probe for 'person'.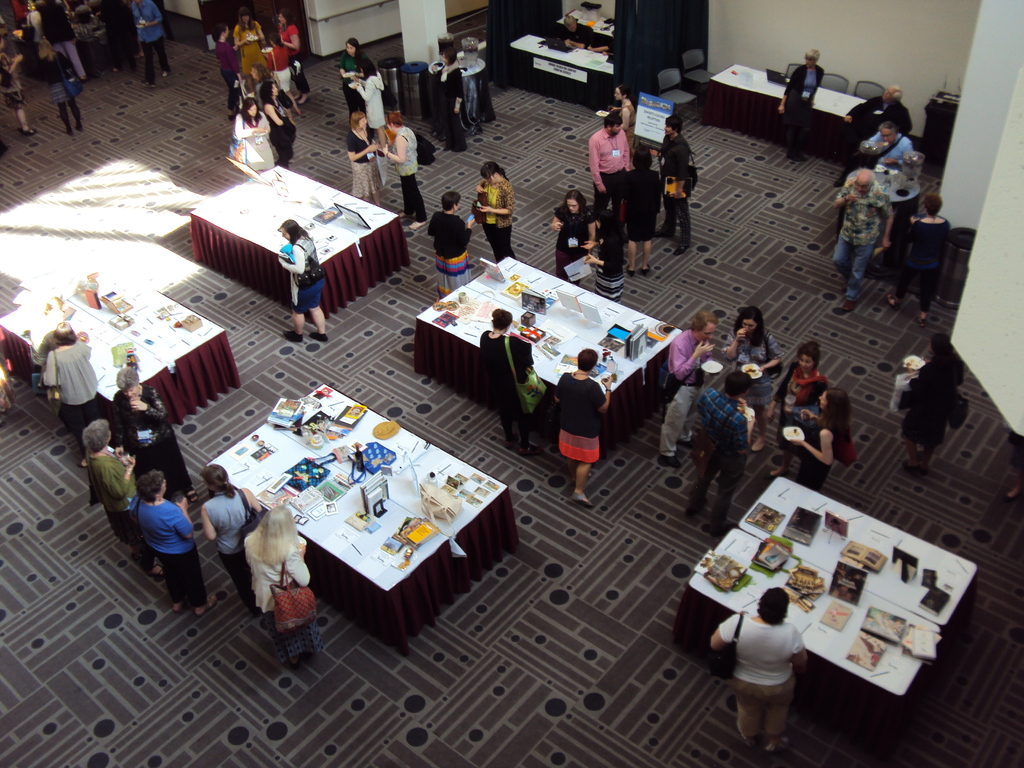
Probe result: box(610, 82, 636, 145).
